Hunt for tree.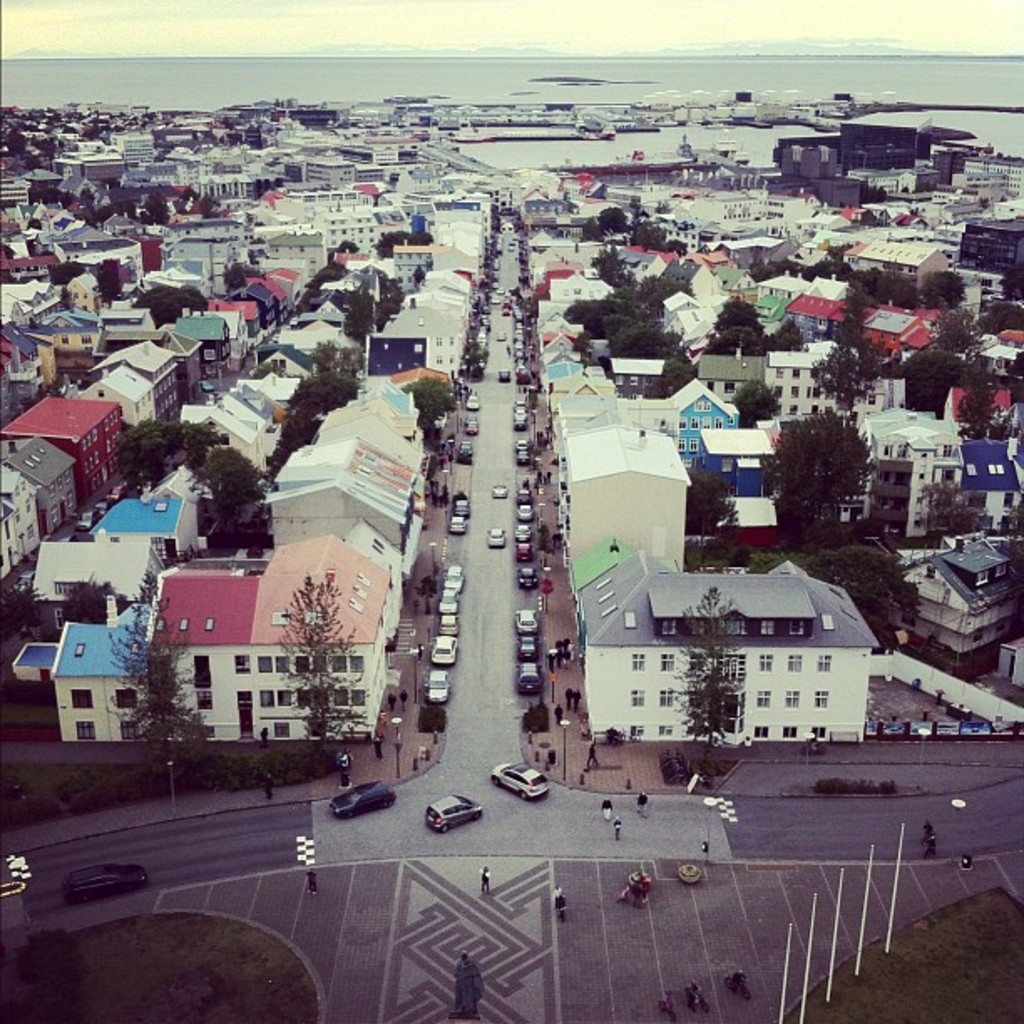
Hunted down at 281/579/370/746.
